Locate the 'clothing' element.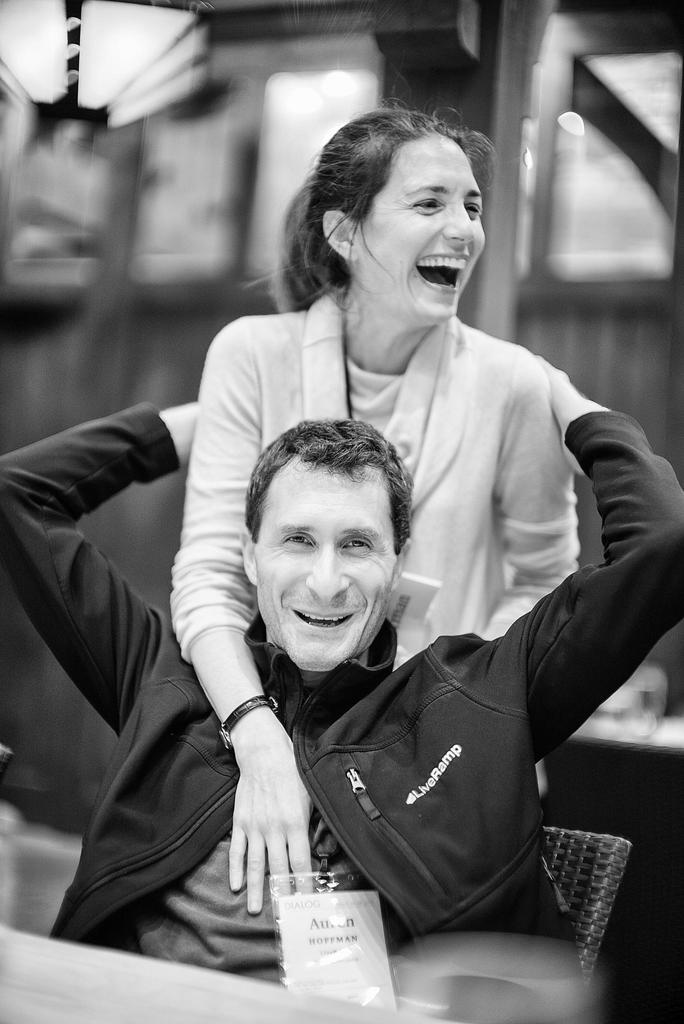
Element bbox: [left=1, top=396, right=683, bottom=988].
